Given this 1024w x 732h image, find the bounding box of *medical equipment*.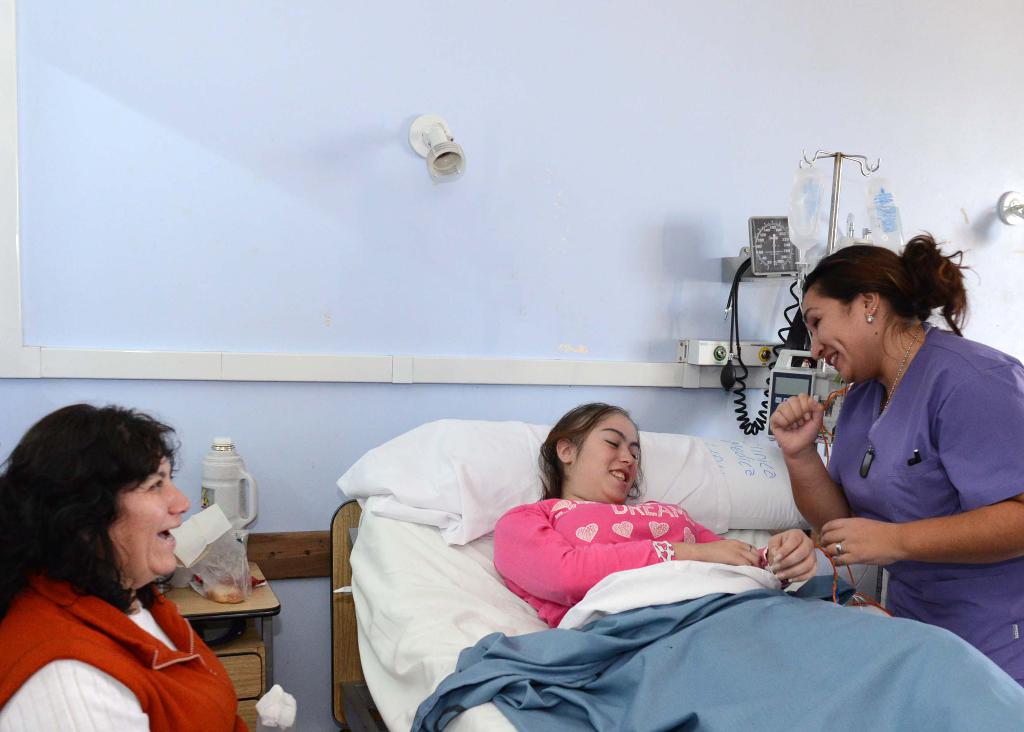
788,149,878,257.
